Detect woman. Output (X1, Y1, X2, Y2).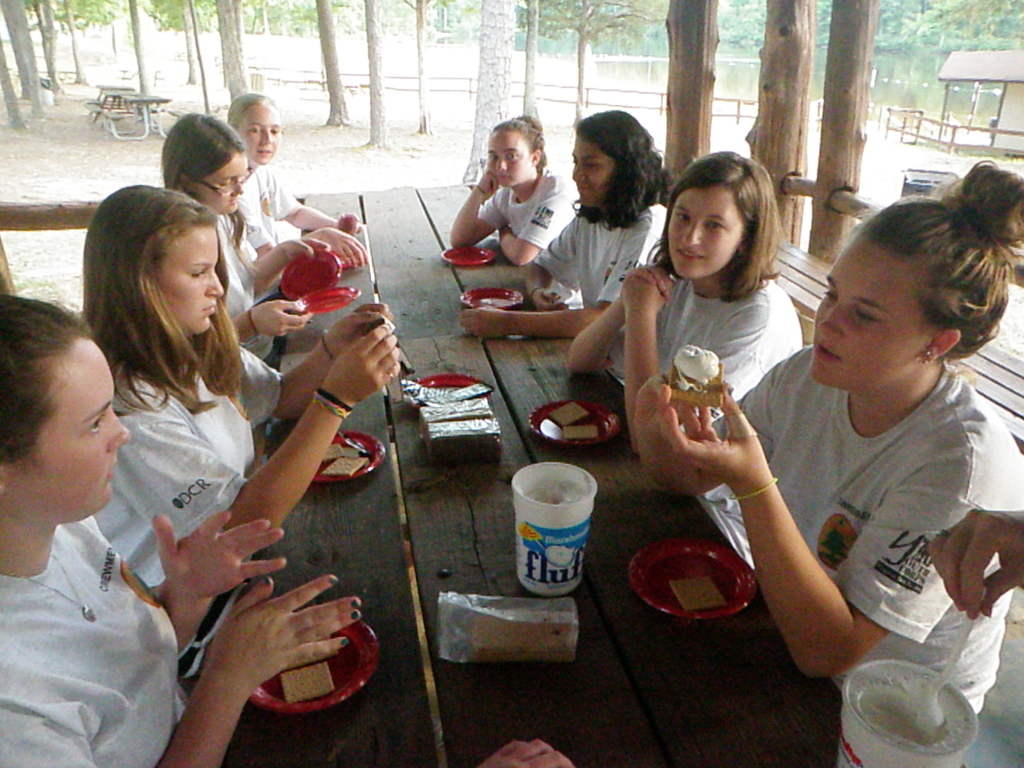
(222, 81, 380, 286).
